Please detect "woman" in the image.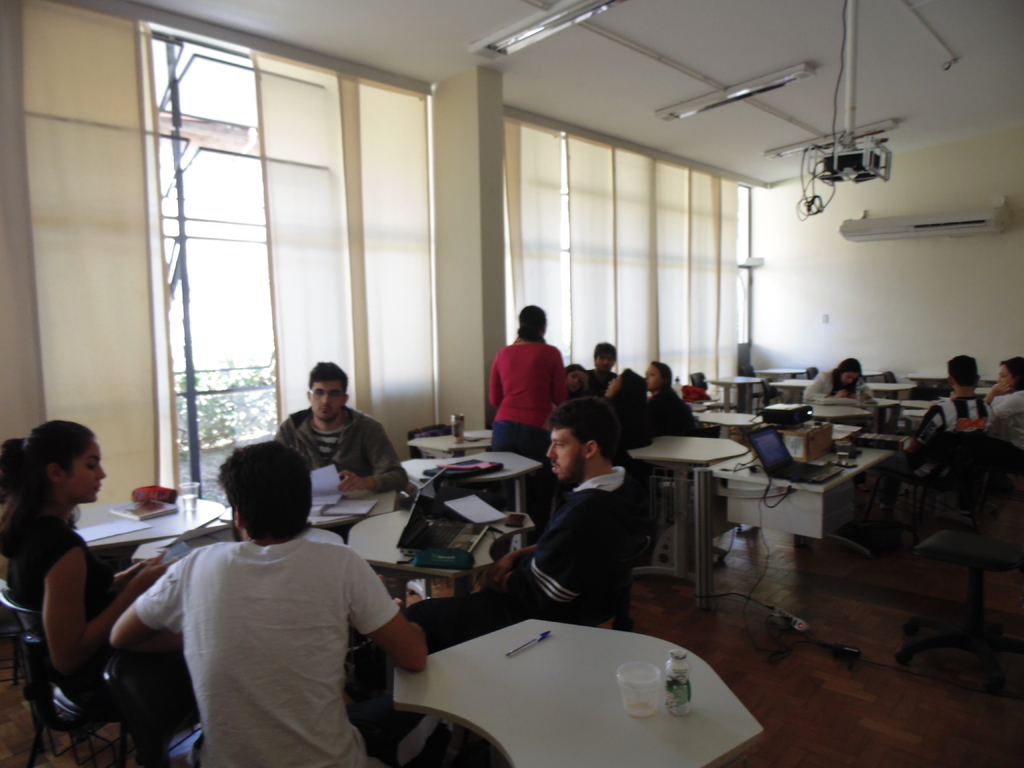
[803,358,878,408].
